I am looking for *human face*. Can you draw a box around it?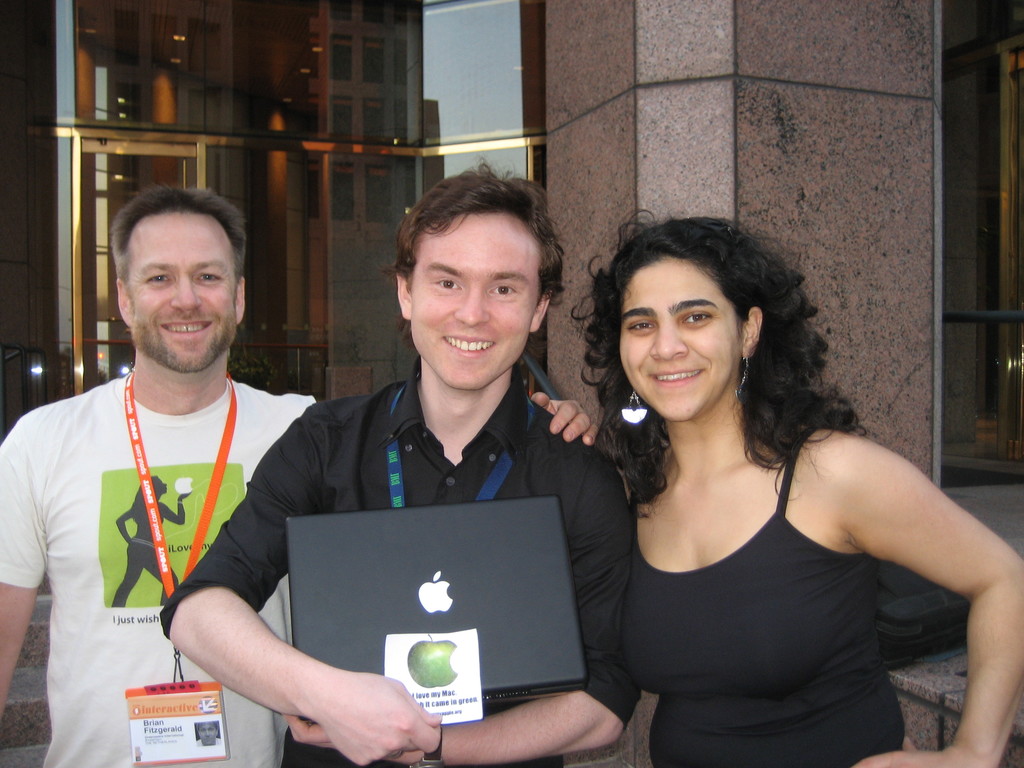
Sure, the bounding box is [x1=127, y1=214, x2=239, y2=373].
